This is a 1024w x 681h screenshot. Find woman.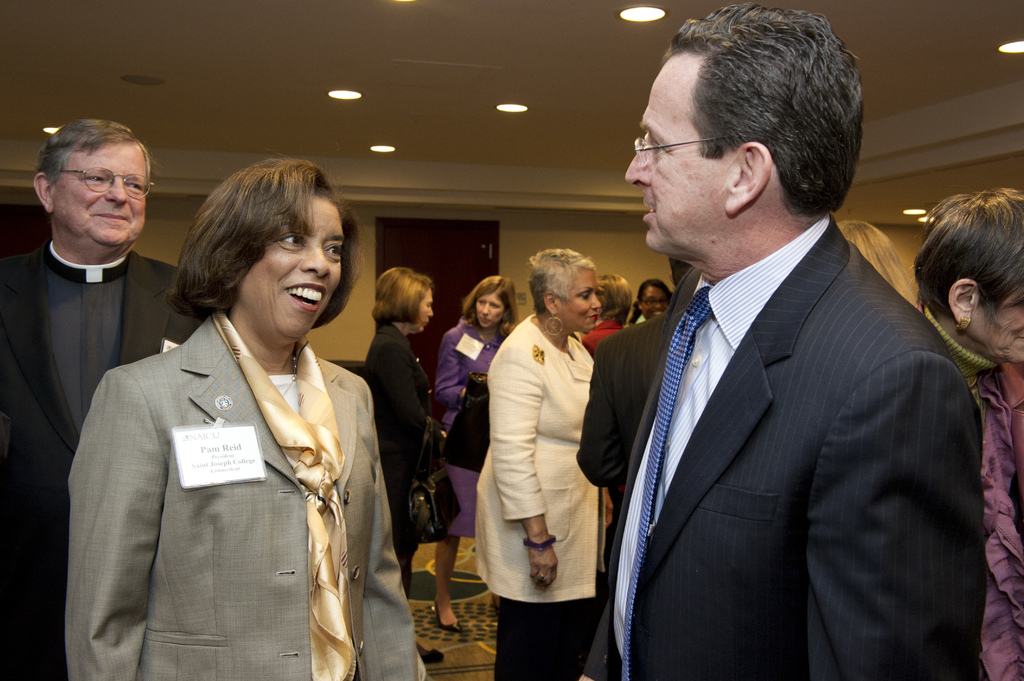
Bounding box: l=470, t=243, r=609, b=680.
